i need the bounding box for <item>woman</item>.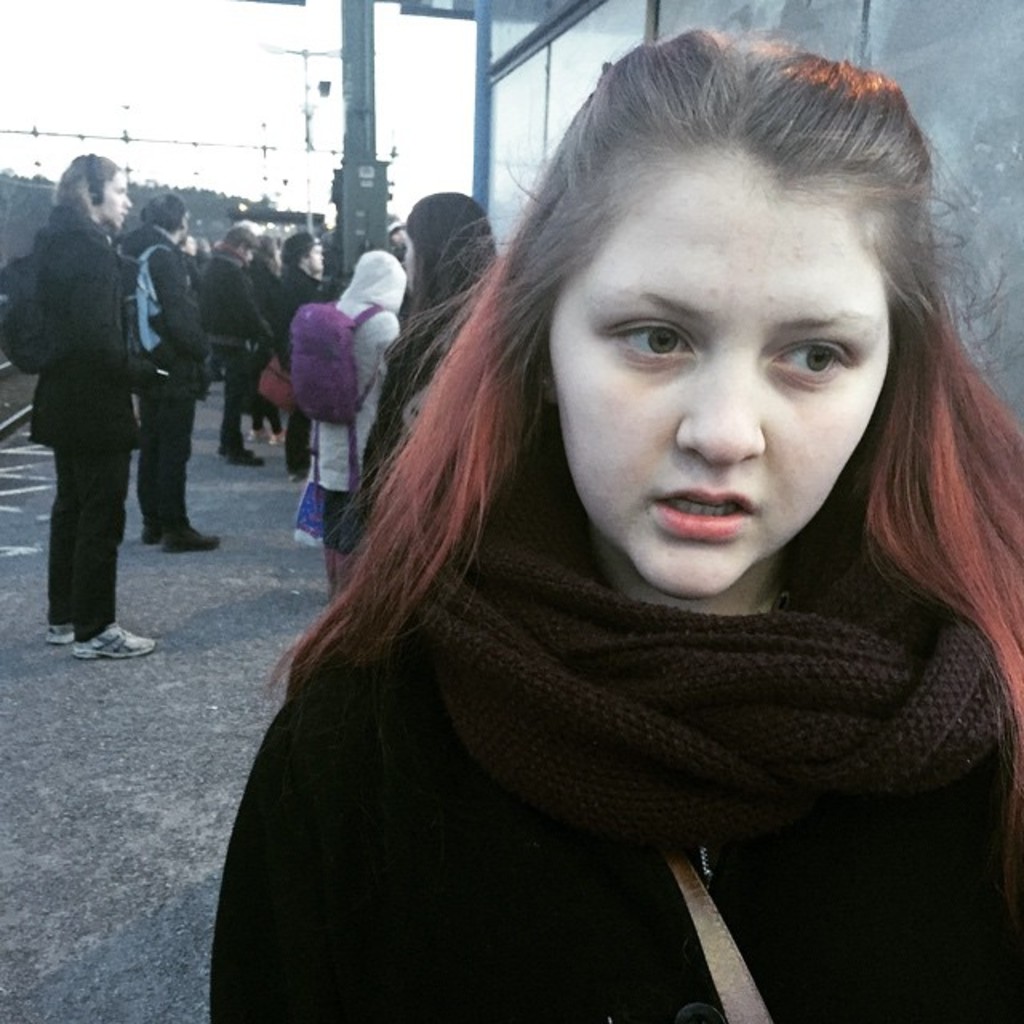
Here it is: 24, 152, 187, 662.
